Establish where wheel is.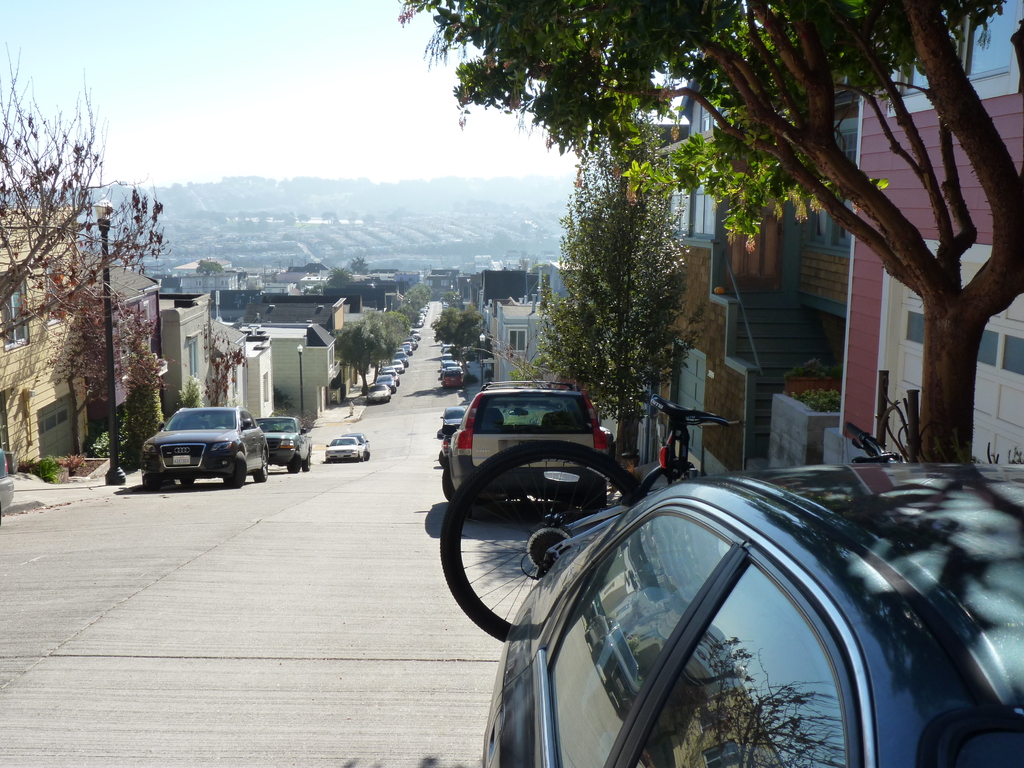
Established at {"left": 253, "top": 450, "right": 265, "bottom": 482}.
